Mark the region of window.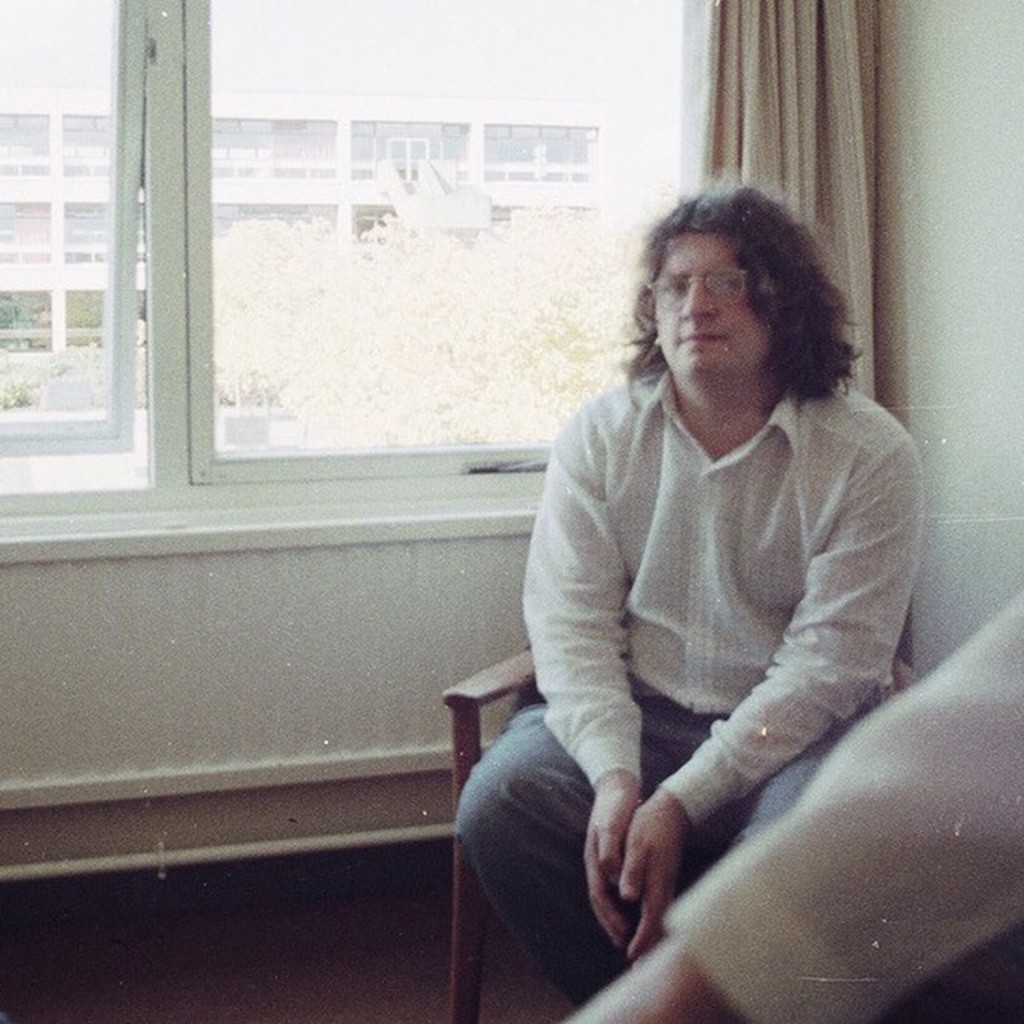
Region: 59, 109, 117, 176.
